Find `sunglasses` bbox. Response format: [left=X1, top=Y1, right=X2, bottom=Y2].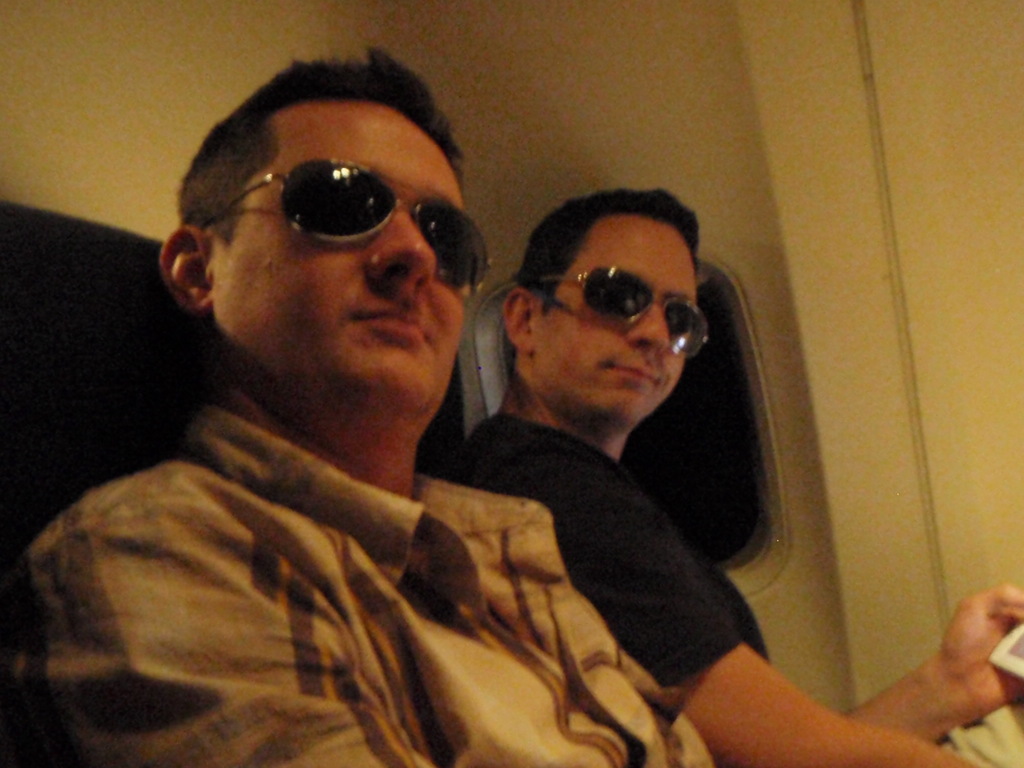
[left=197, top=152, right=498, bottom=301].
